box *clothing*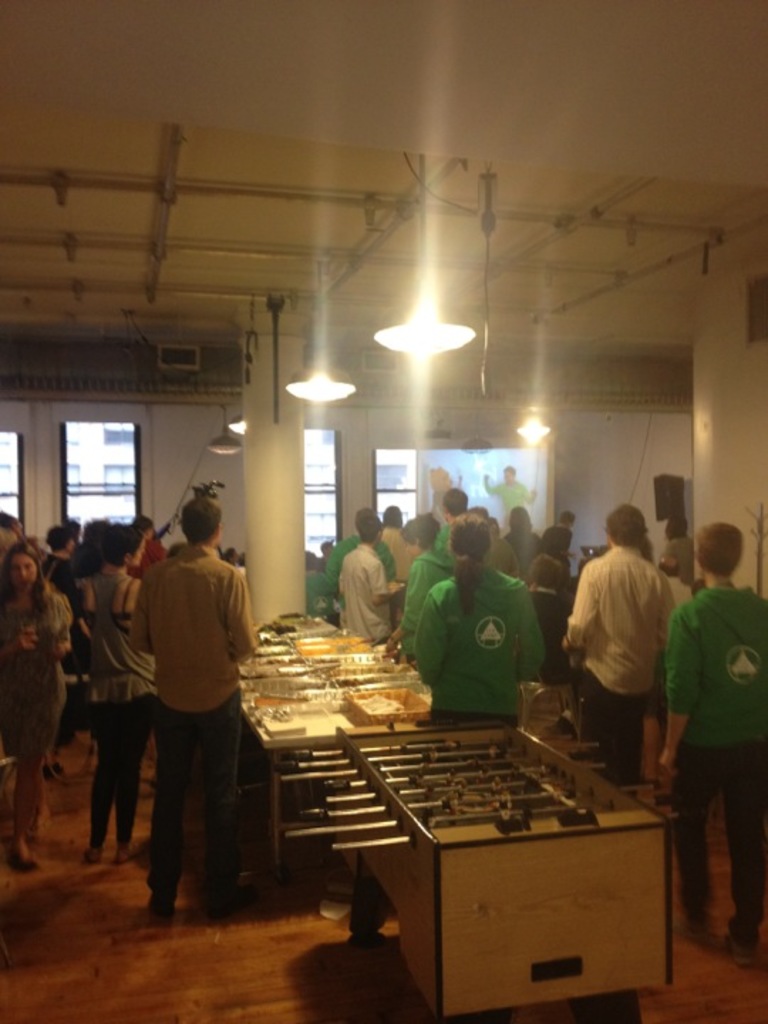
Rect(383, 545, 465, 694)
